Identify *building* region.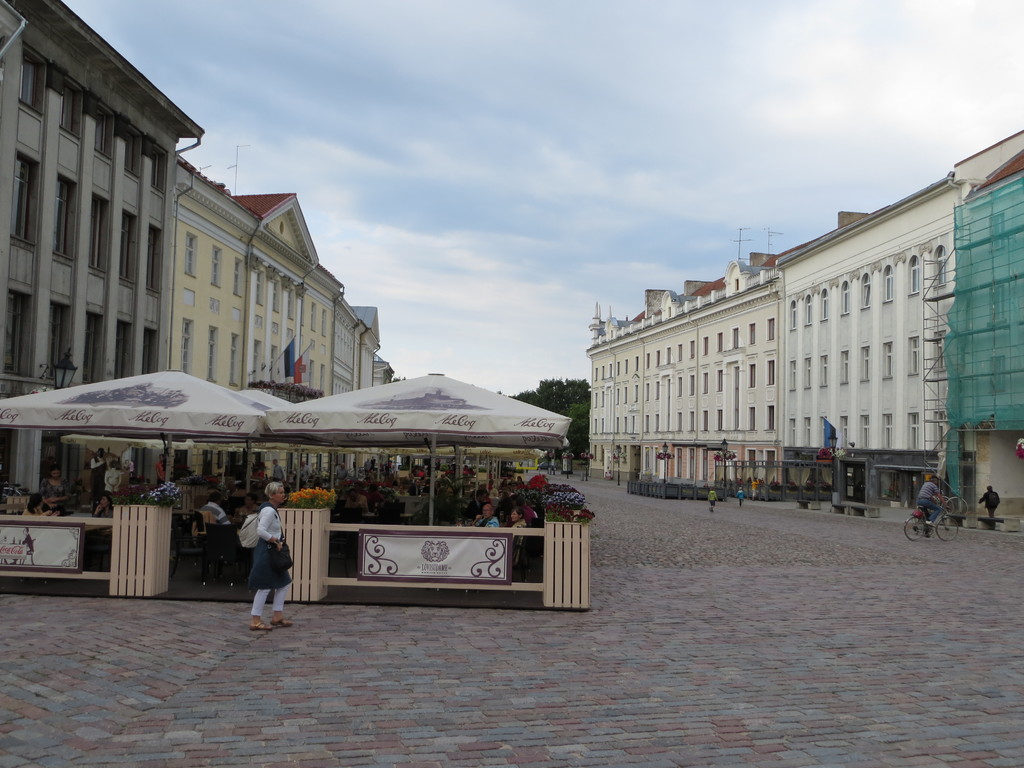
Region: {"left": 0, "top": 0, "right": 208, "bottom": 522}.
